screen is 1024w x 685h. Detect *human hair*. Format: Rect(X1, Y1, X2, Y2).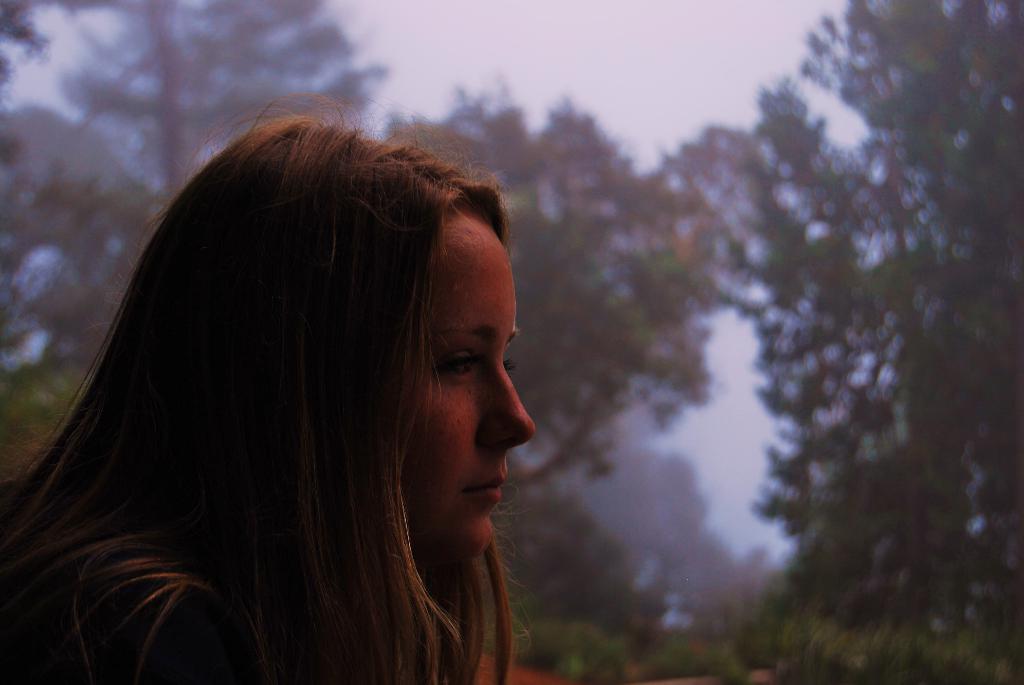
Rect(22, 102, 546, 672).
